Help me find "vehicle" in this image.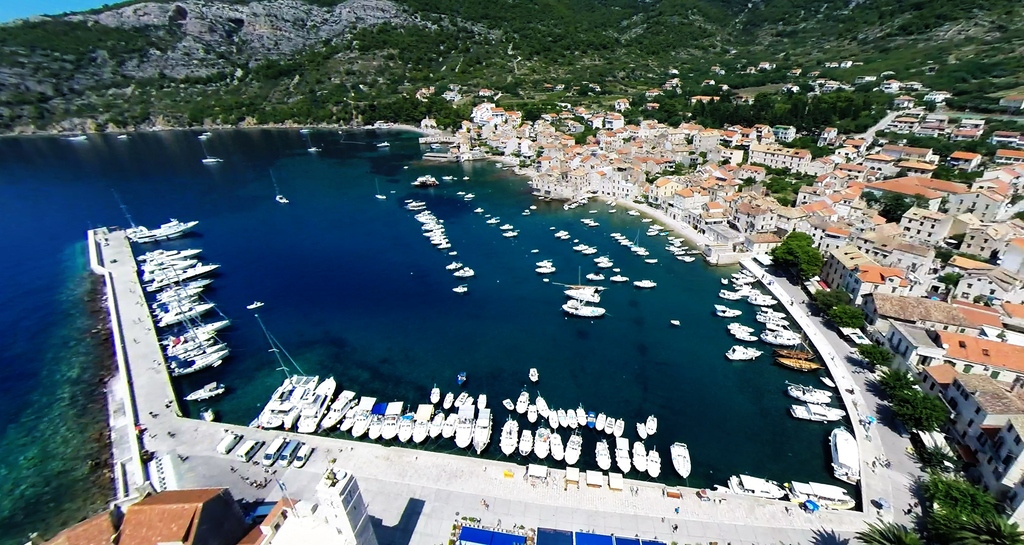
Found it: (x1=486, y1=216, x2=499, y2=223).
